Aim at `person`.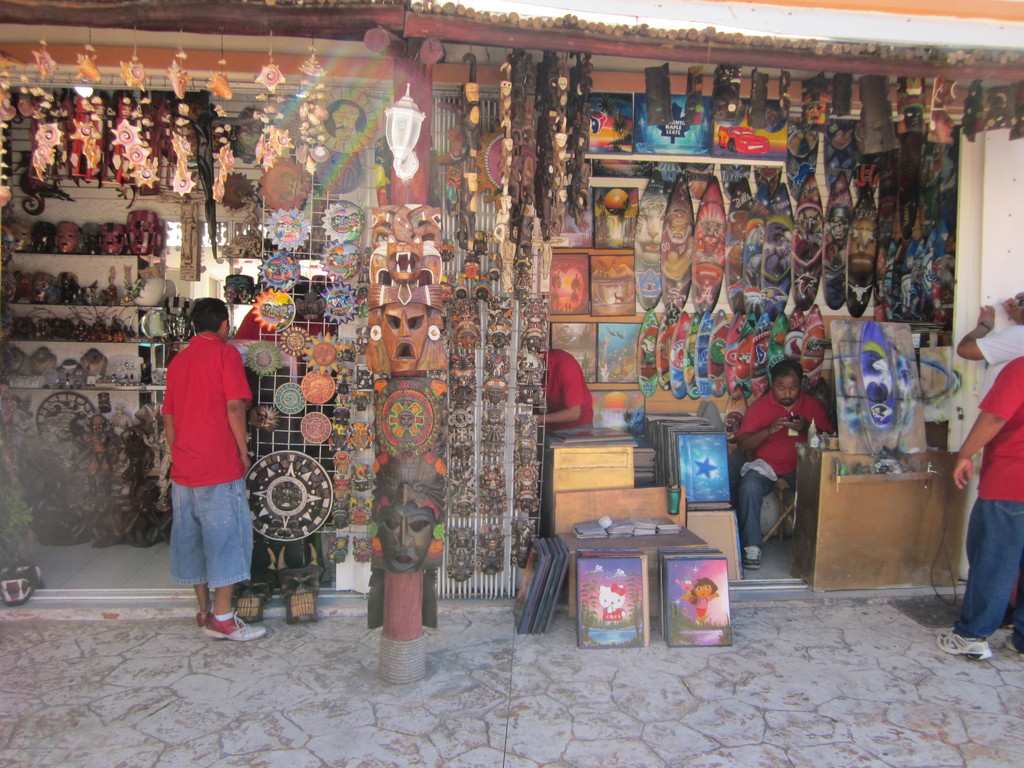
Aimed at <region>953, 287, 1023, 367</region>.
